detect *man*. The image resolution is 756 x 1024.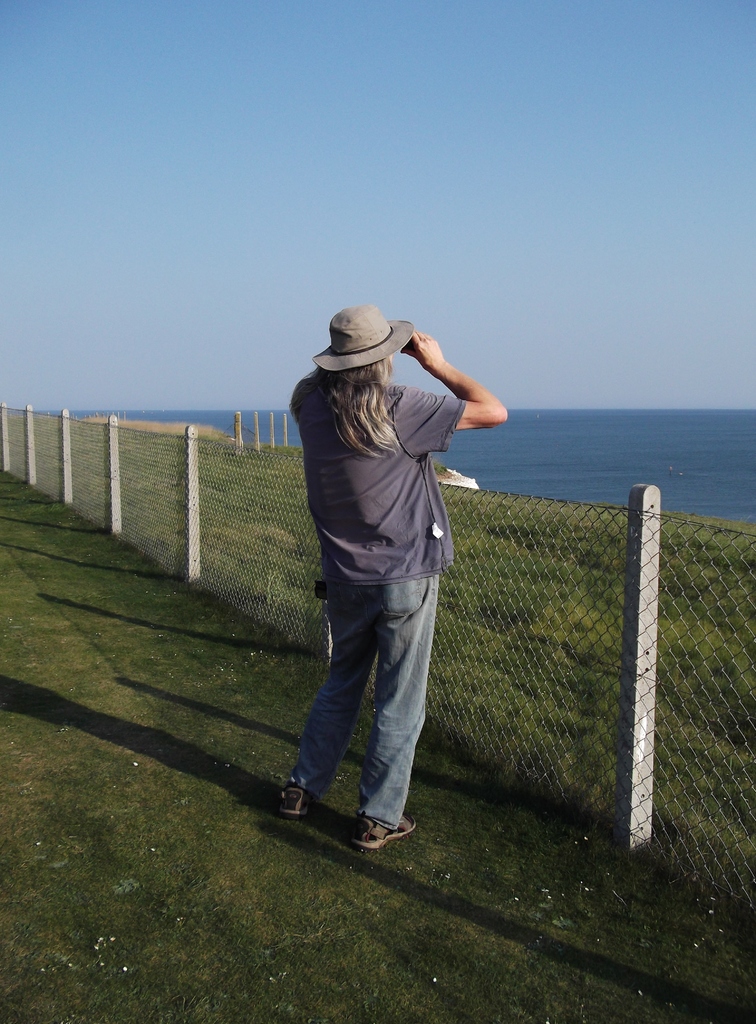
BBox(268, 295, 492, 849).
